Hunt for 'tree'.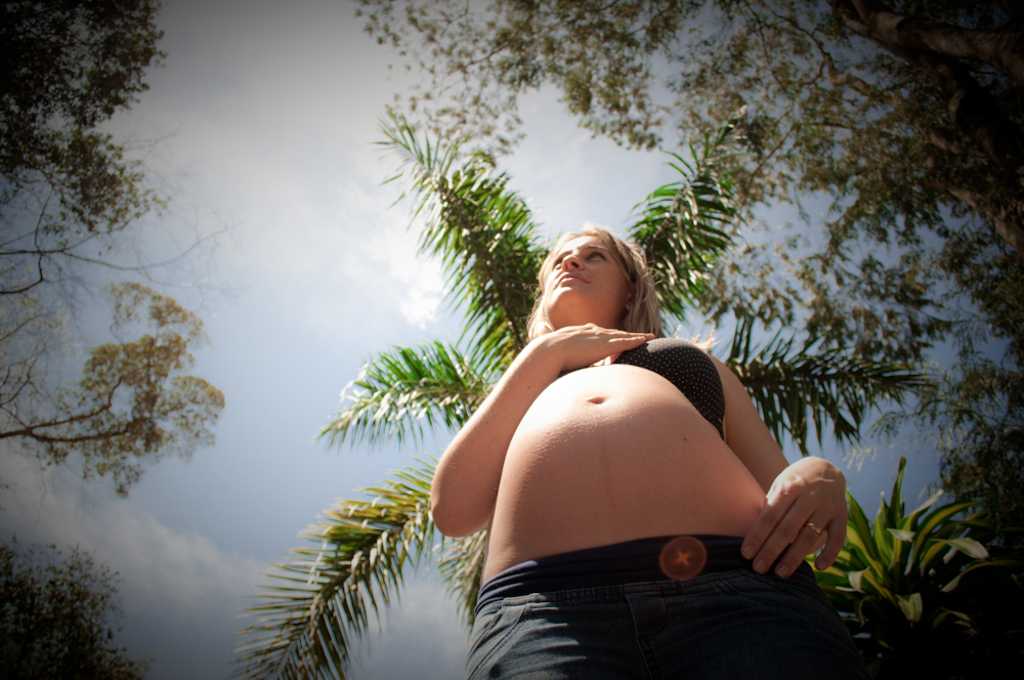
Hunted down at <bbox>0, 1, 172, 252</bbox>.
